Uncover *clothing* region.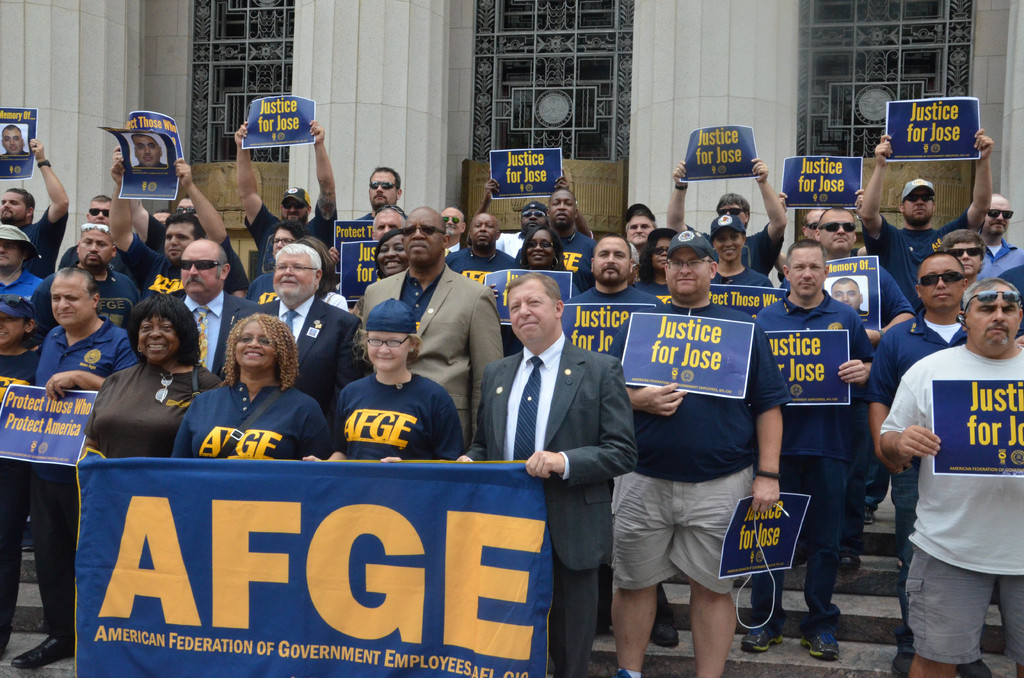
Uncovered: 81, 357, 223, 455.
